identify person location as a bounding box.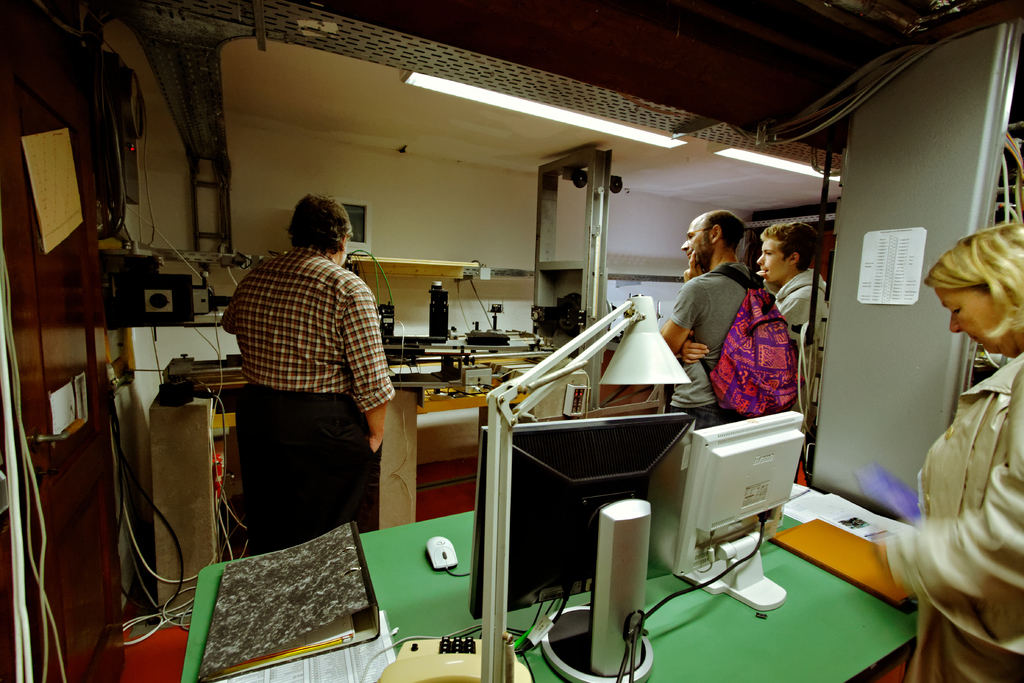
Rect(868, 217, 1023, 682).
